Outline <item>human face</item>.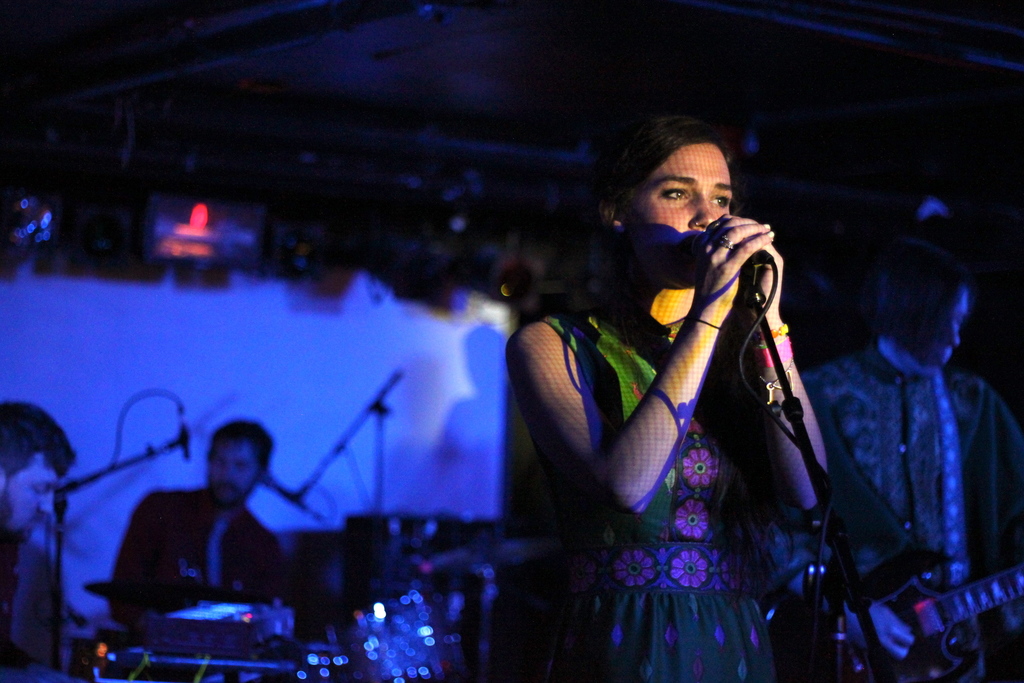
Outline: (0,454,61,552).
